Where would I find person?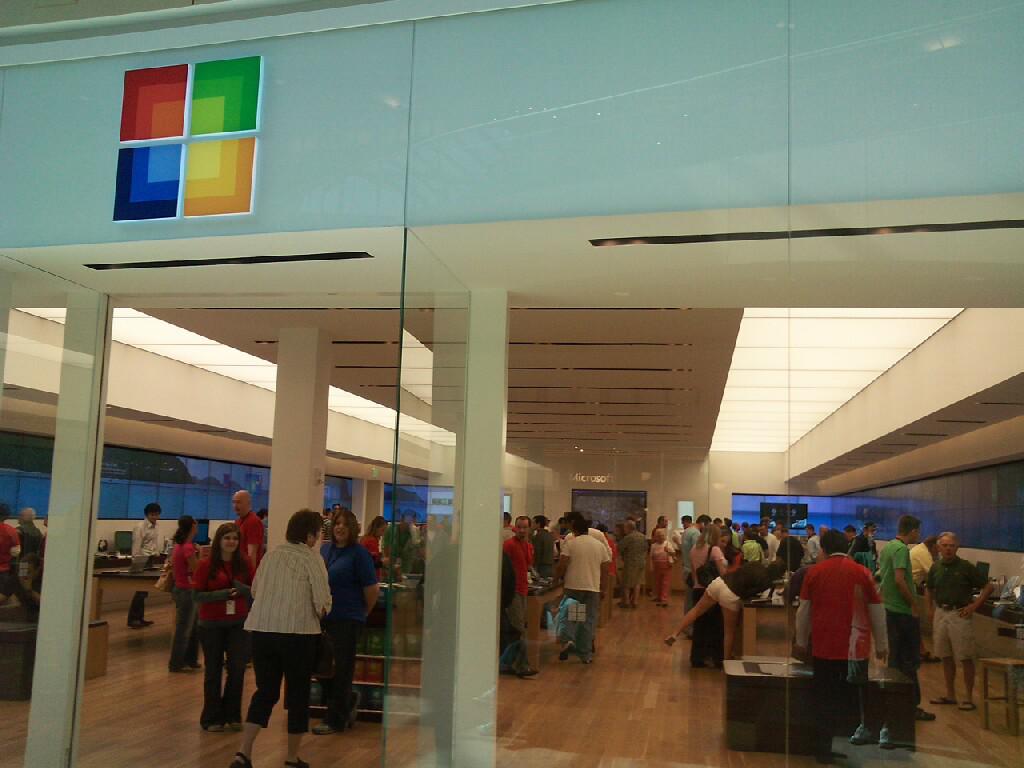
At crop(661, 557, 787, 666).
